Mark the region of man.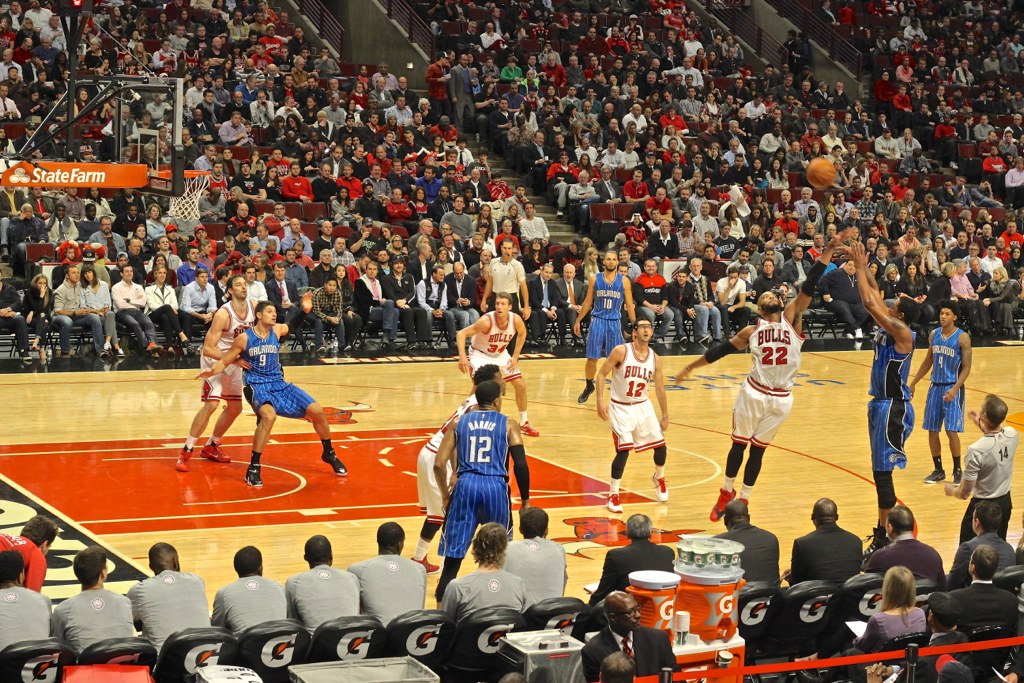
Region: <box>444,149,460,170</box>.
